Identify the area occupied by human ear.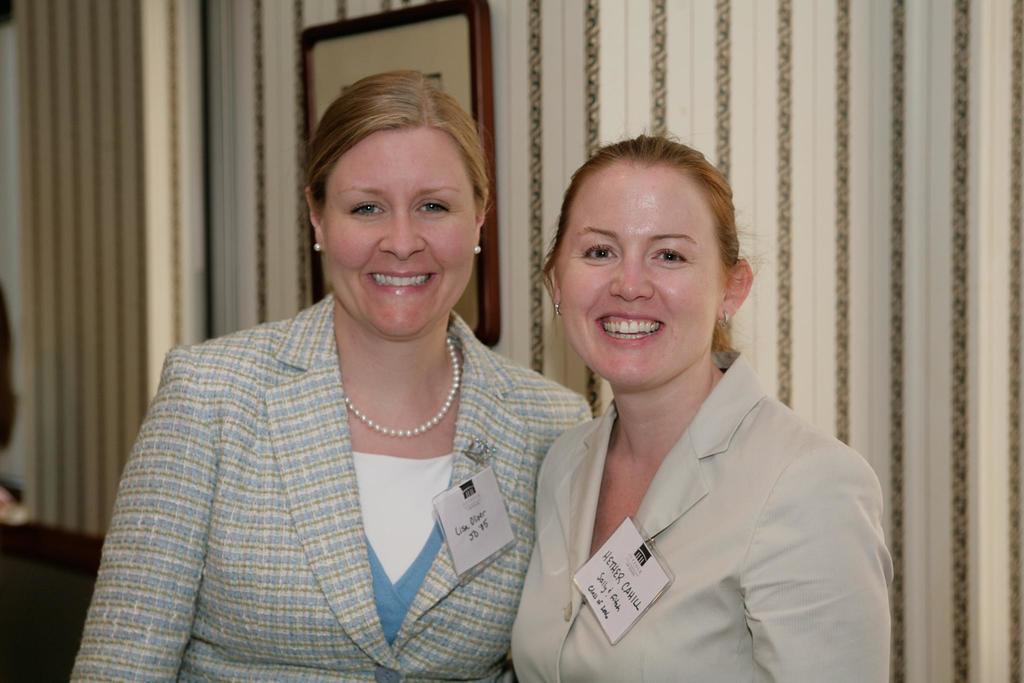
Area: l=721, t=257, r=753, b=322.
